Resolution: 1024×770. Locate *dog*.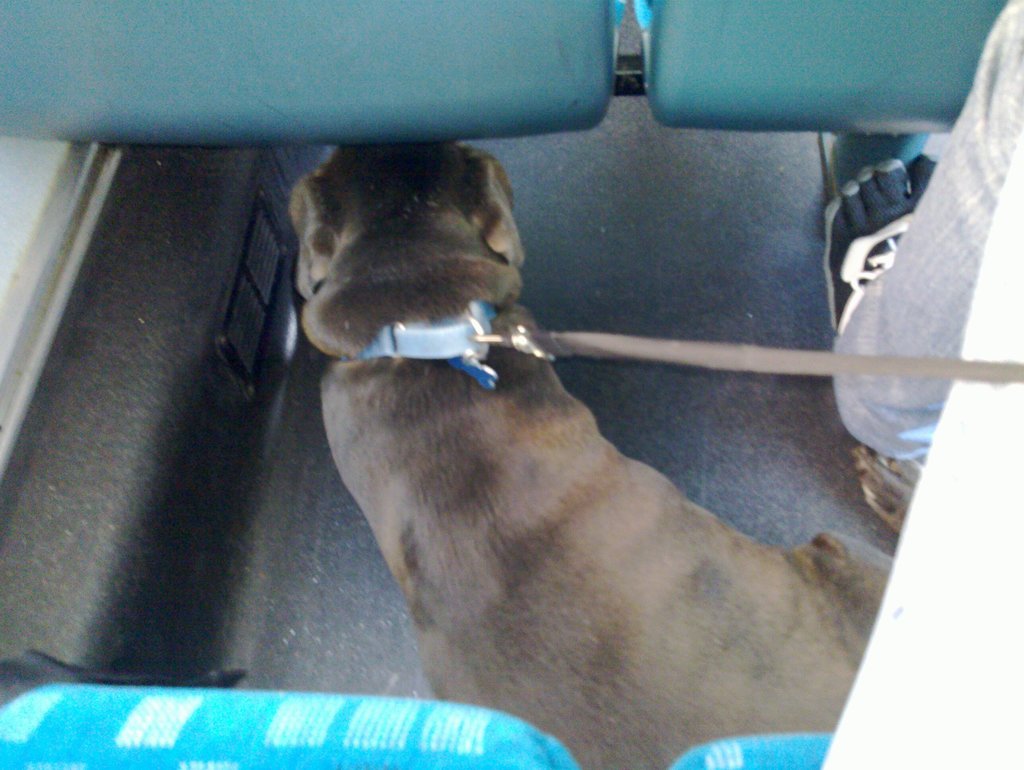
left=284, top=138, right=890, bottom=769.
